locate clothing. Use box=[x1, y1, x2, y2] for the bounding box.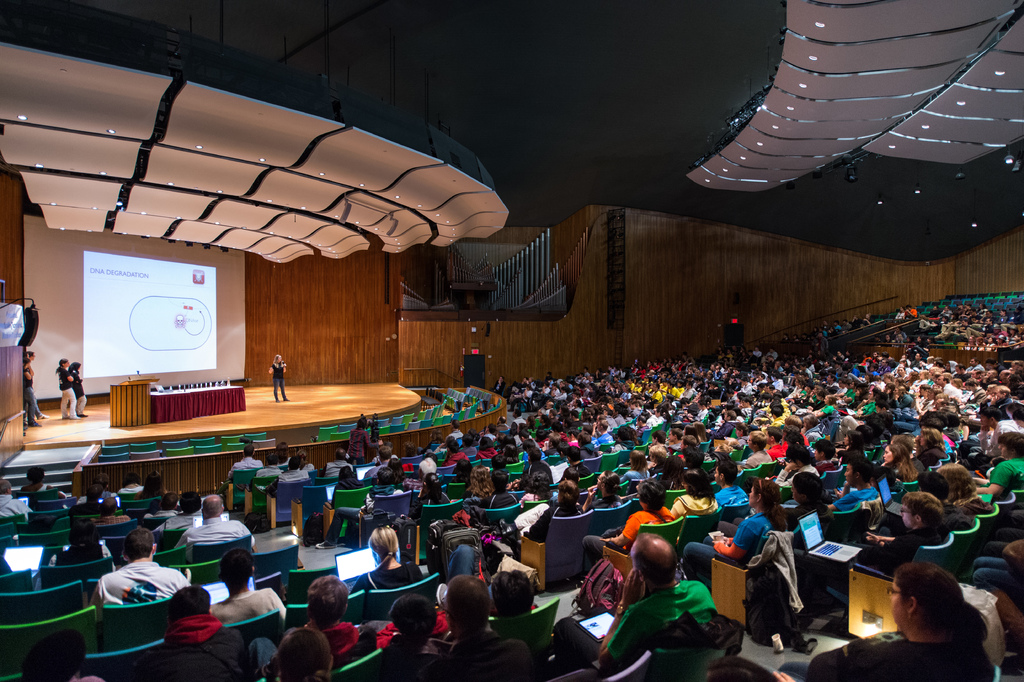
box=[600, 578, 721, 672].
